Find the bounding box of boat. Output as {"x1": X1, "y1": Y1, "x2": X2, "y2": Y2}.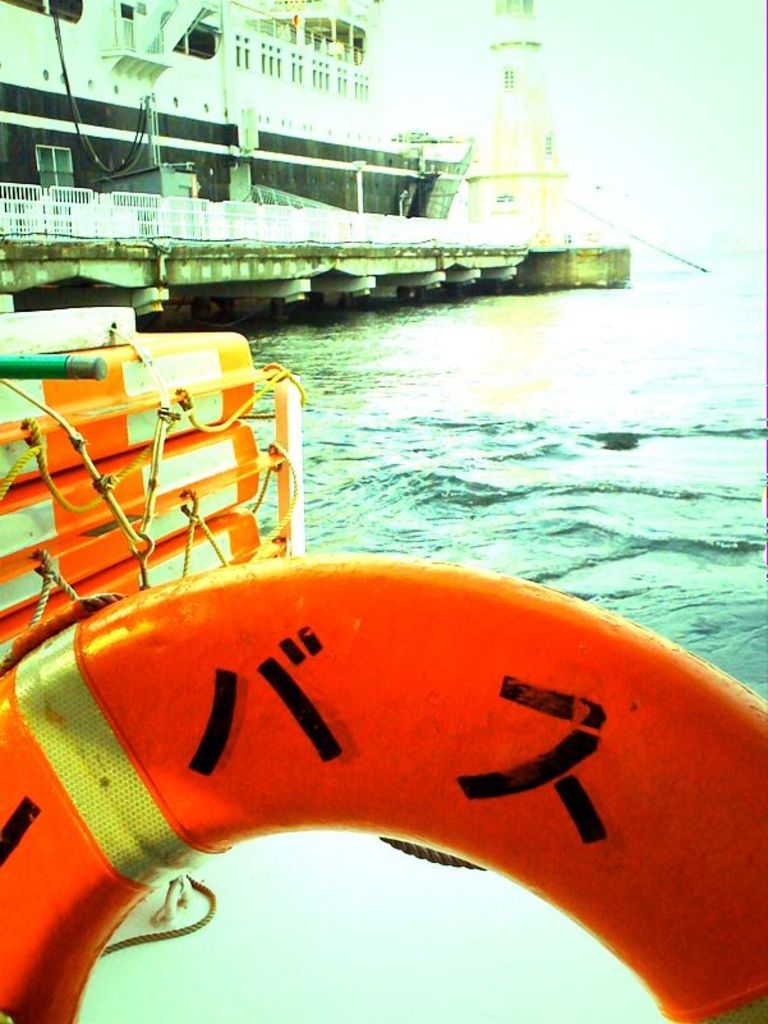
{"x1": 0, "y1": 340, "x2": 767, "y2": 1023}.
